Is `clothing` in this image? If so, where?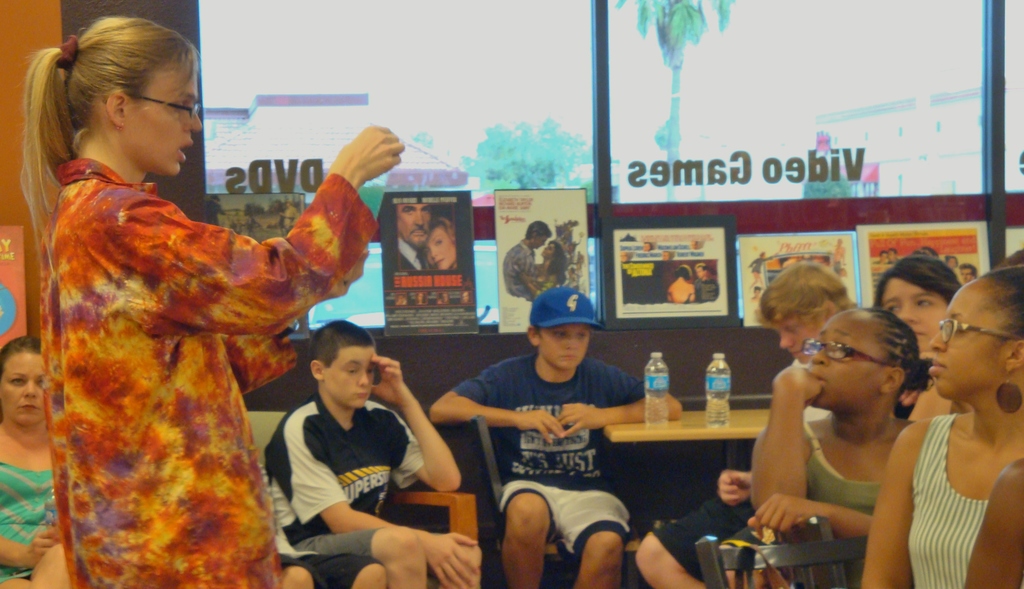
Yes, at x1=804 y1=419 x2=884 y2=510.
